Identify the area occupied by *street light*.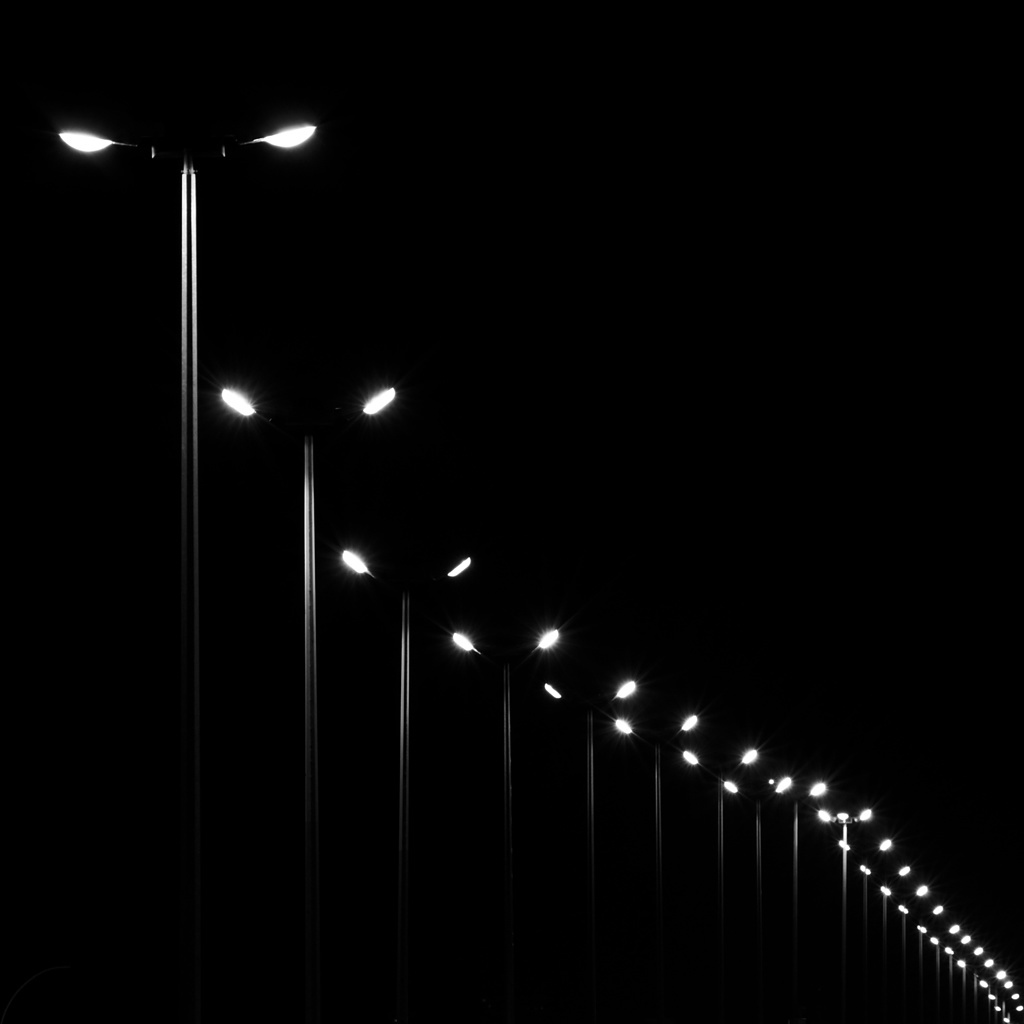
Area: <box>719,777,790,898</box>.
